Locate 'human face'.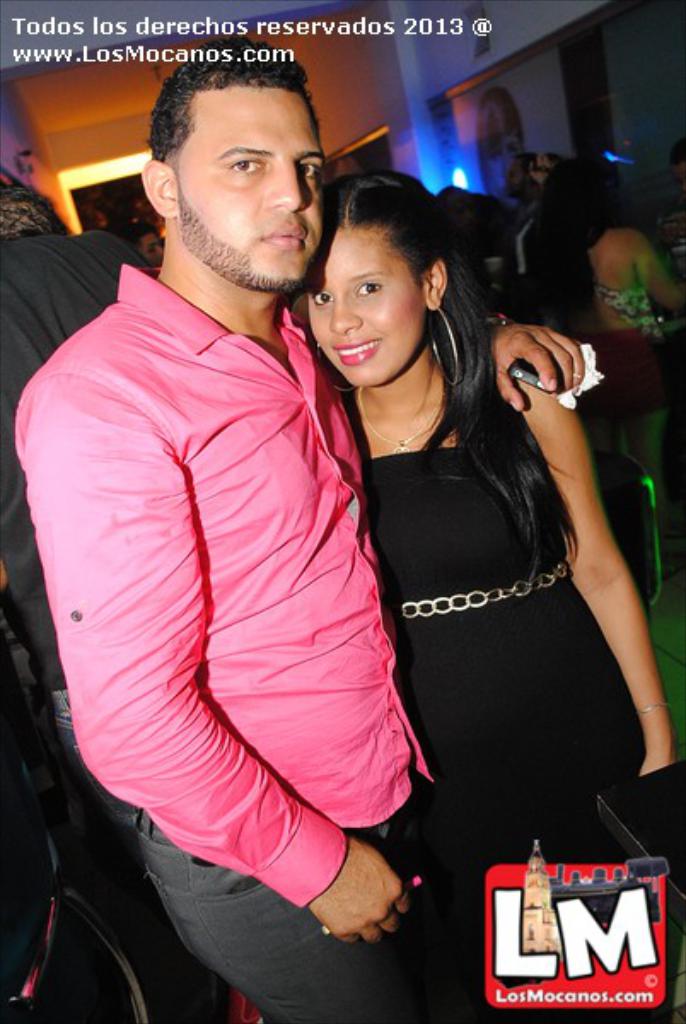
Bounding box: bbox=(176, 77, 345, 297).
